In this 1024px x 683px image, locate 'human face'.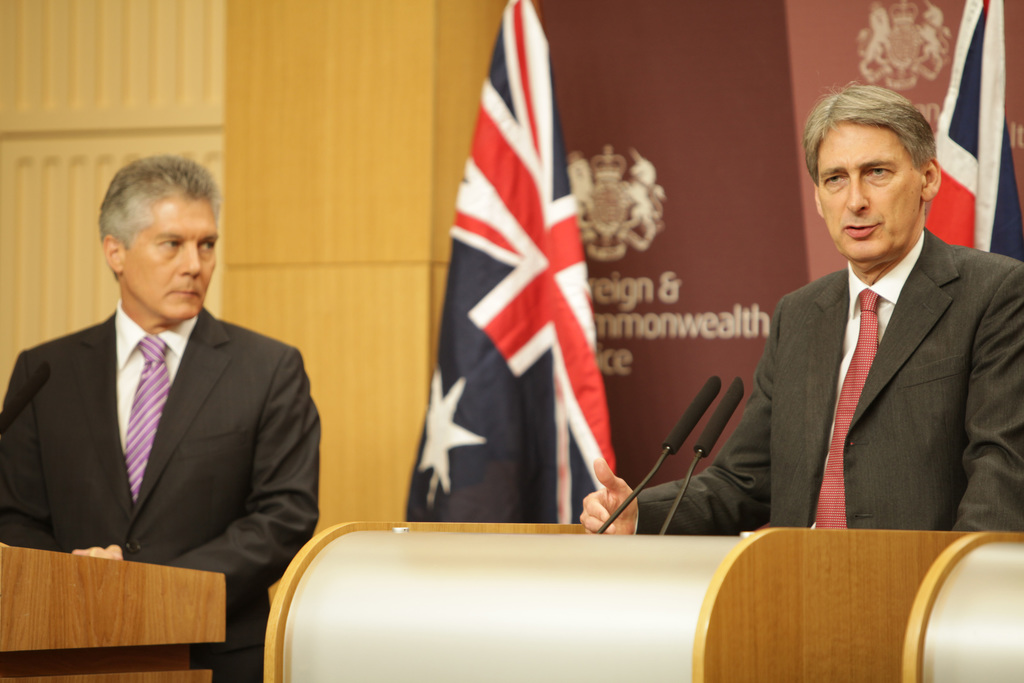
Bounding box: <region>820, 117, 925, 267</region>.
